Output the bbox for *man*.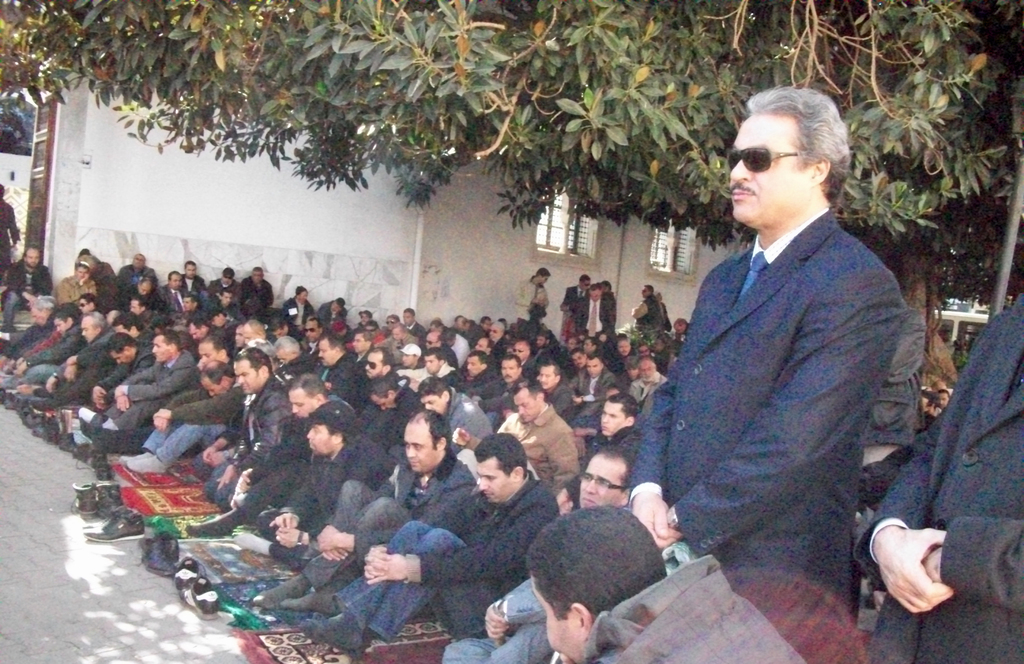
<box>637,341,654,358</box>.
